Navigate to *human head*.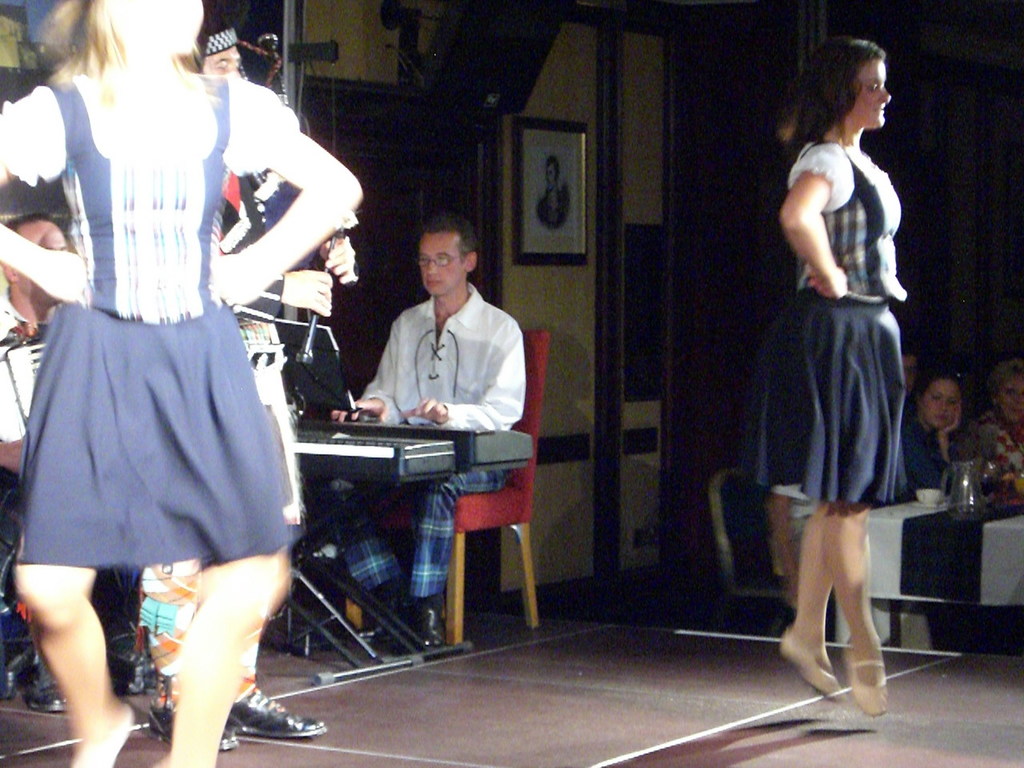
Navigation target: BBox(0, 209, 70, 310).
